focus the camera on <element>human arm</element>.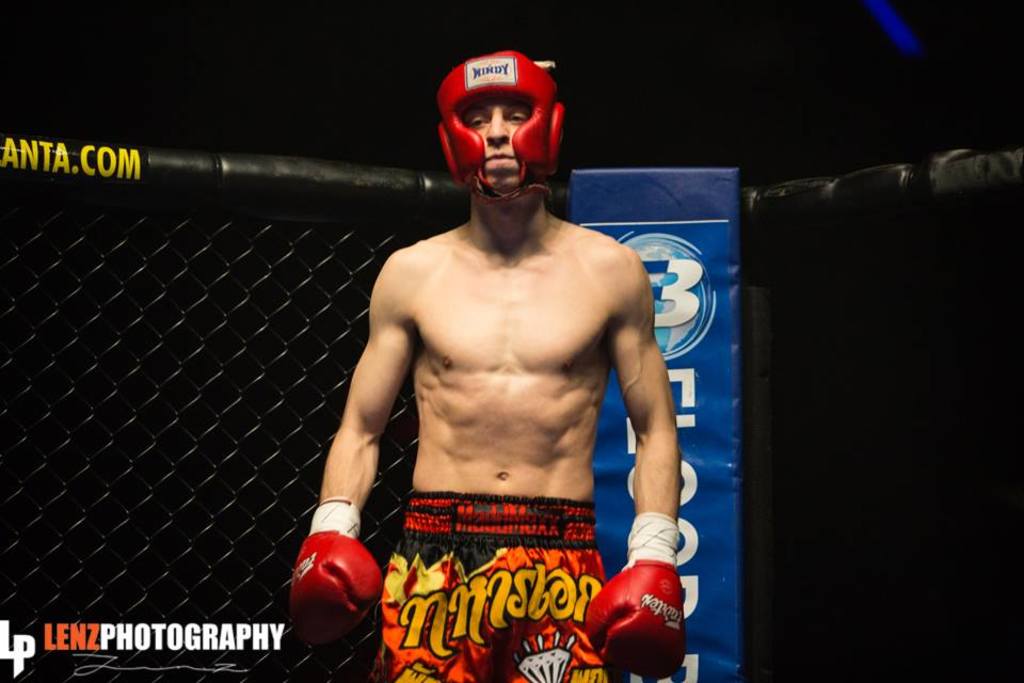
Focus region: box=[579, 248, 690, 679].
